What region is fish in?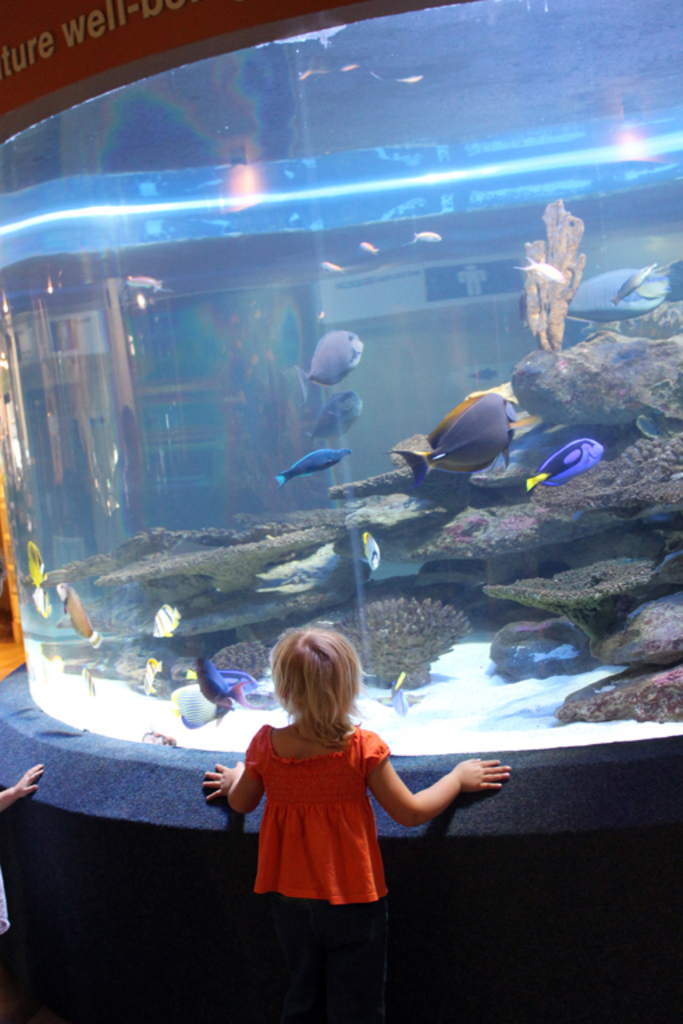
box=[563, 256, 671, 324].
